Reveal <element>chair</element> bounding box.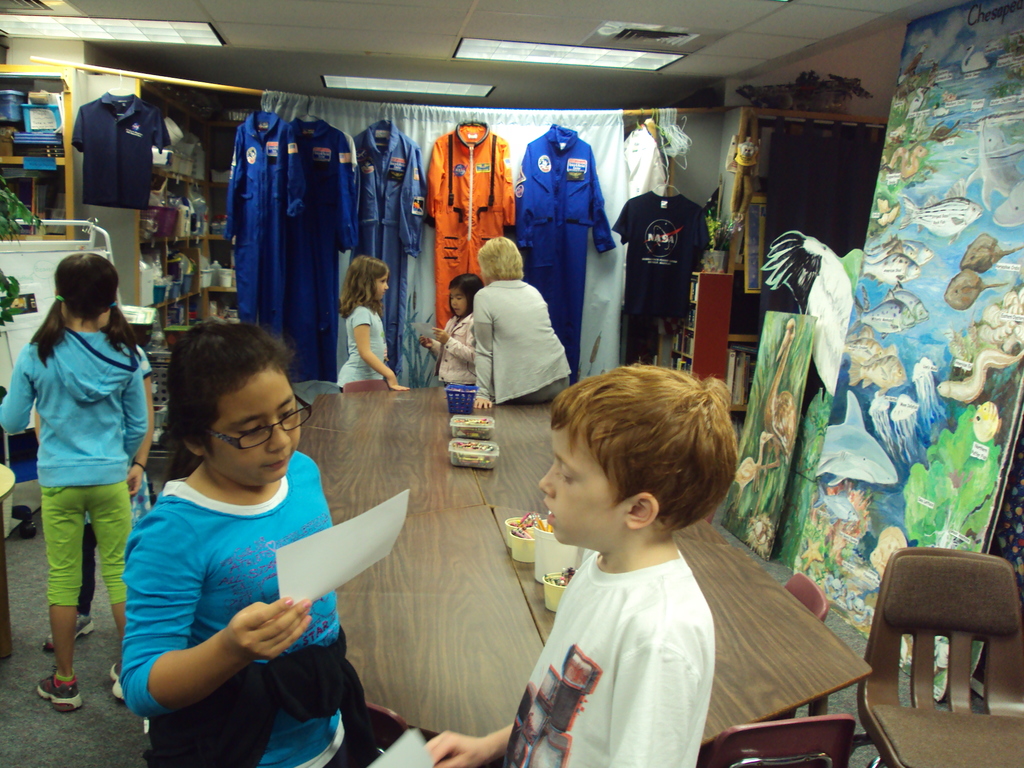
Revealed: <bbox>700, 712, 858, 767</bbox>.
